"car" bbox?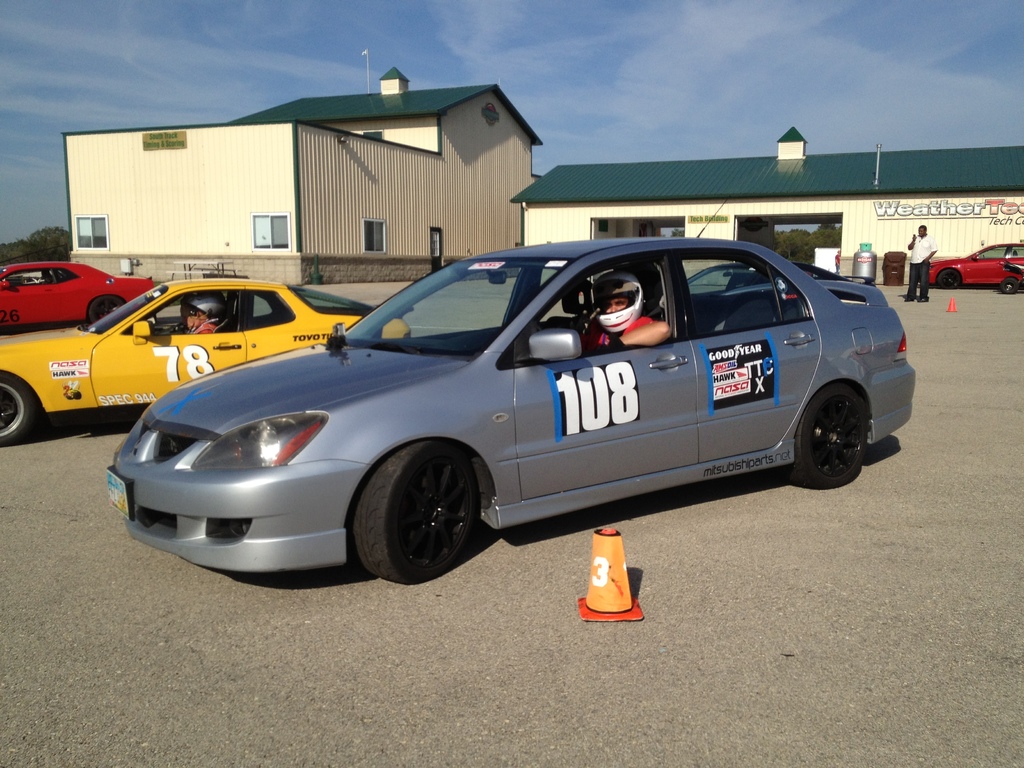
{"x1": 0, "y1": 263, "x2": 155, "y2": 328}
